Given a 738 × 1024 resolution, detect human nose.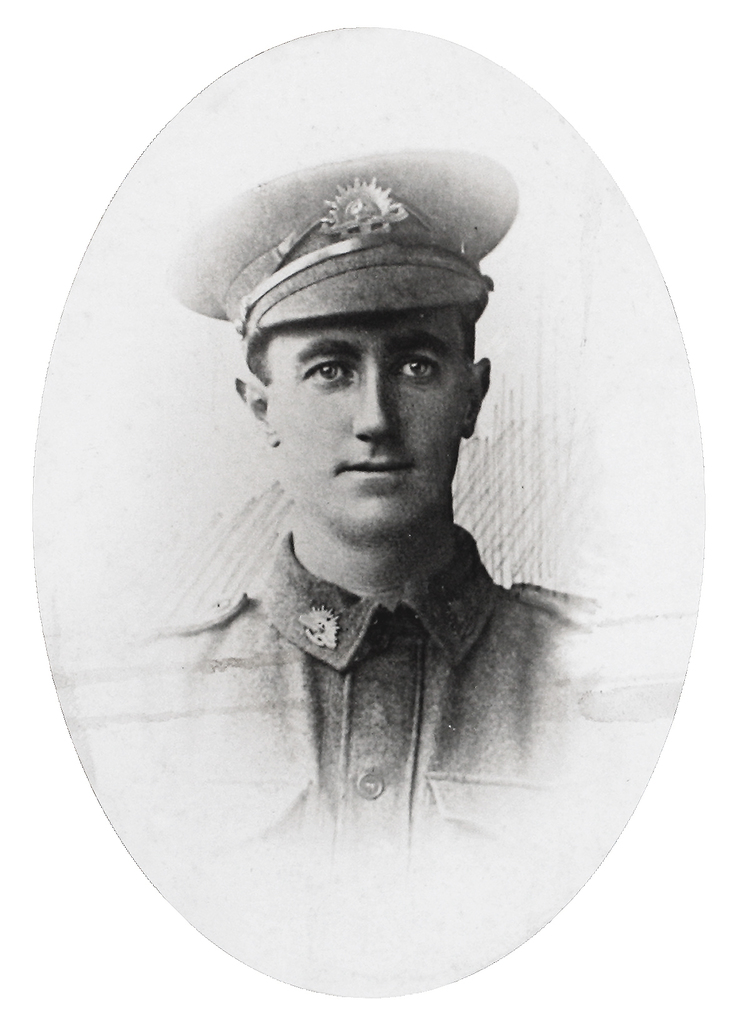
354,363,402,443.
